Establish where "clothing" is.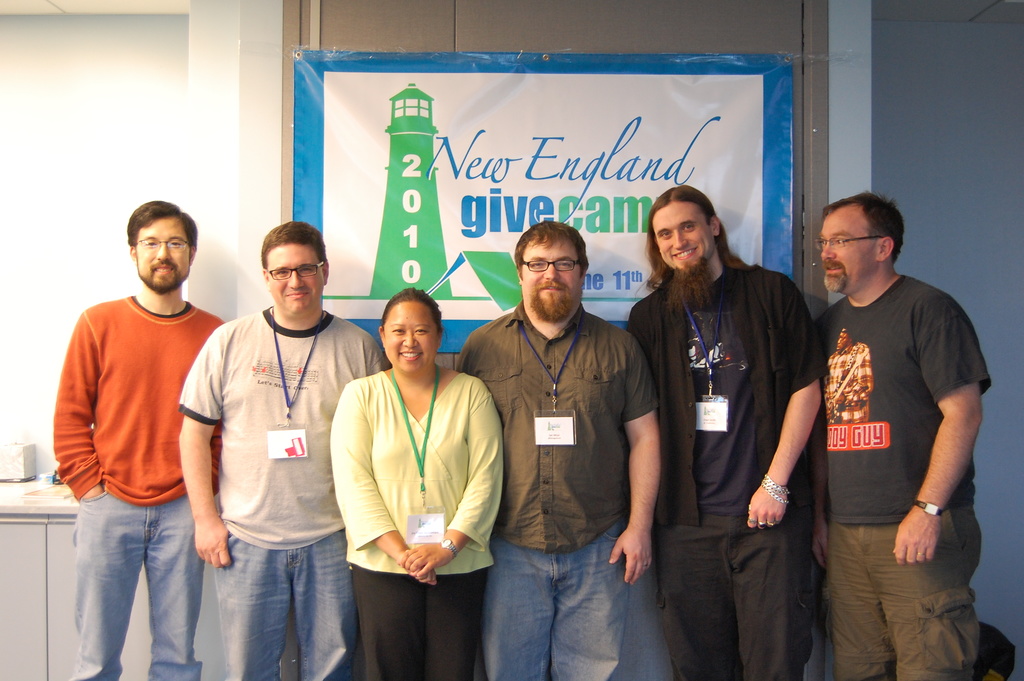
Established at locate(820, 272, 984, 678).
